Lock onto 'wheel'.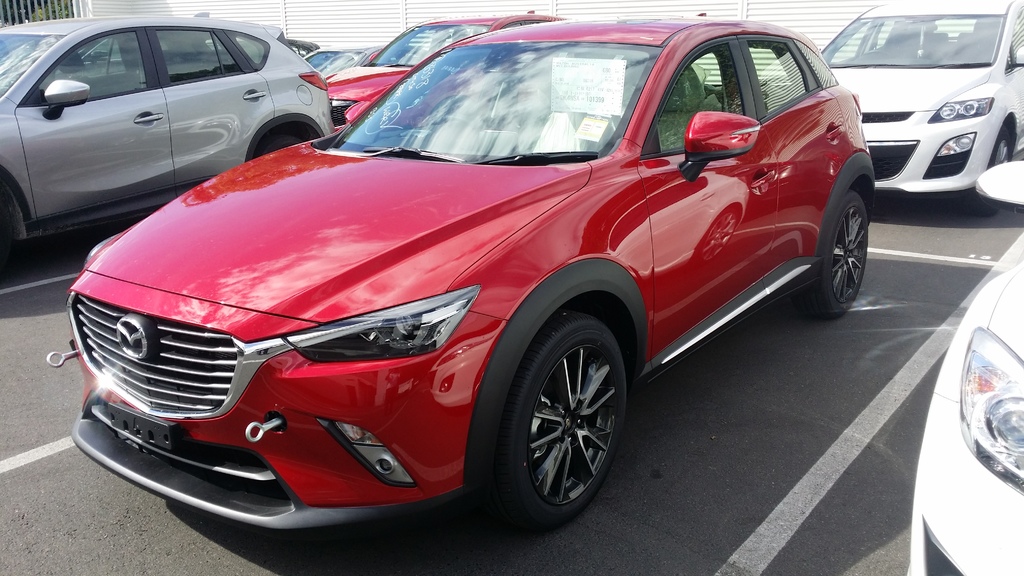
Locked: Rect(486, 316, 625, 518).
